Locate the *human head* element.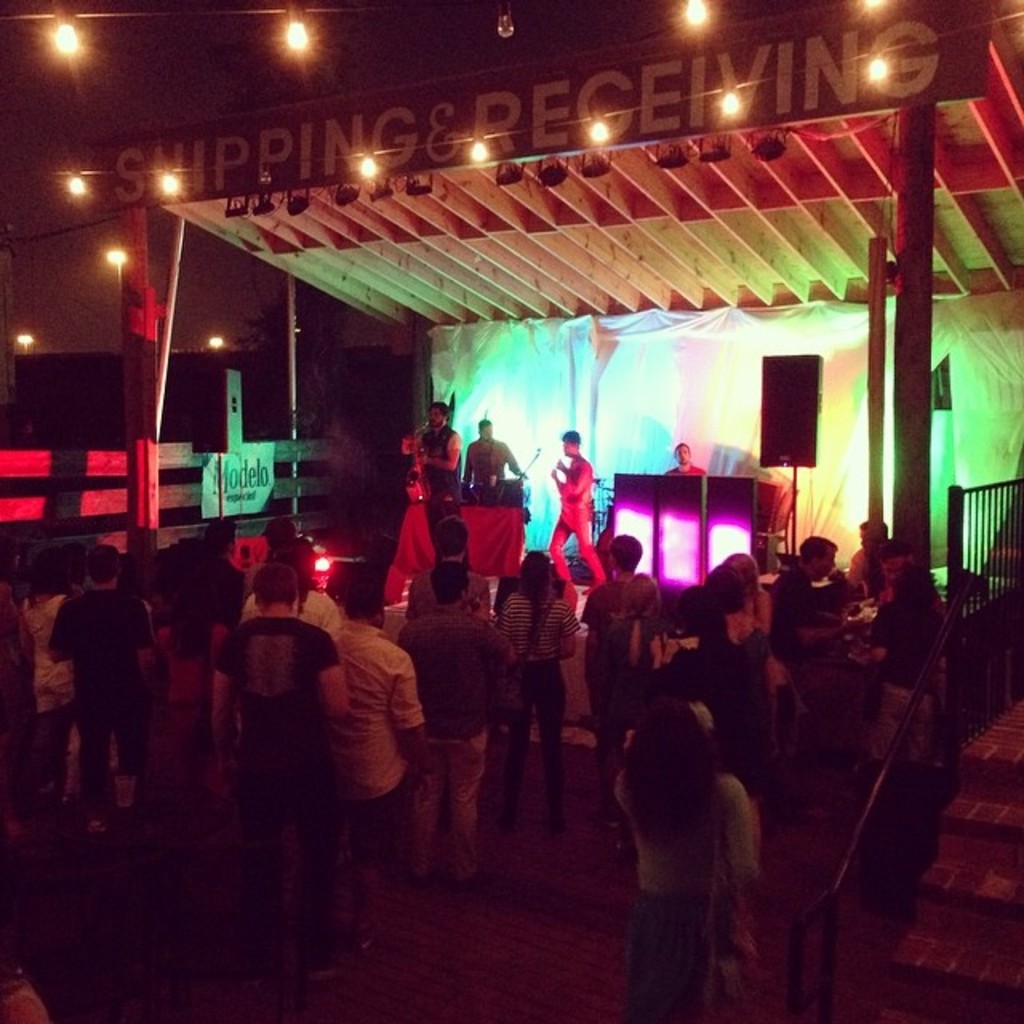
Element bbox: [left=629, top=699, right=717, bottom=778].
